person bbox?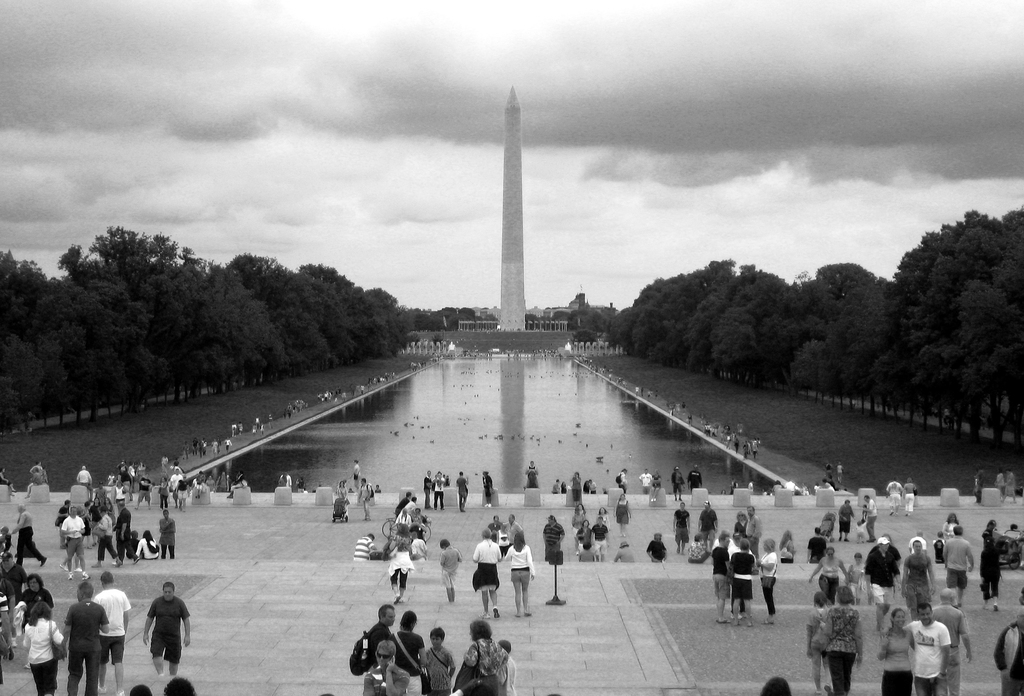
657 390 659 398
